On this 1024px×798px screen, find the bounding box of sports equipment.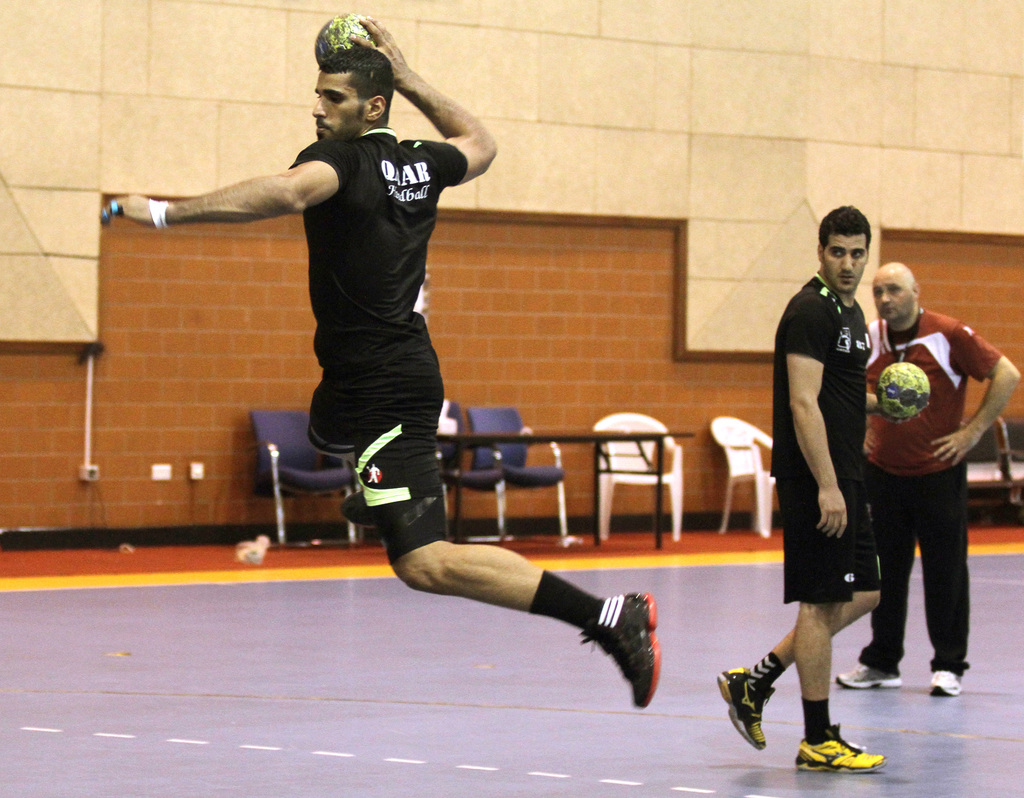
Bounding box: {"x1": 877, "y1": 364, "x2": 928, "y2": 418}.
